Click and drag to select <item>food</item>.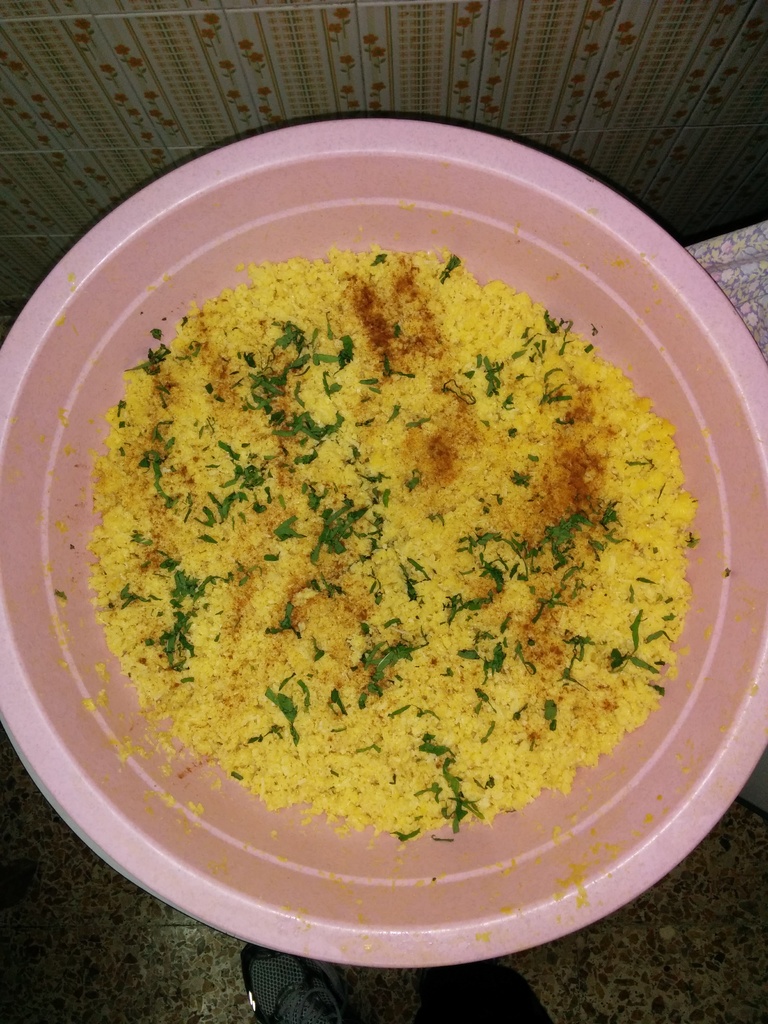
Selection: l=90, t=241, r=689, b=897.
